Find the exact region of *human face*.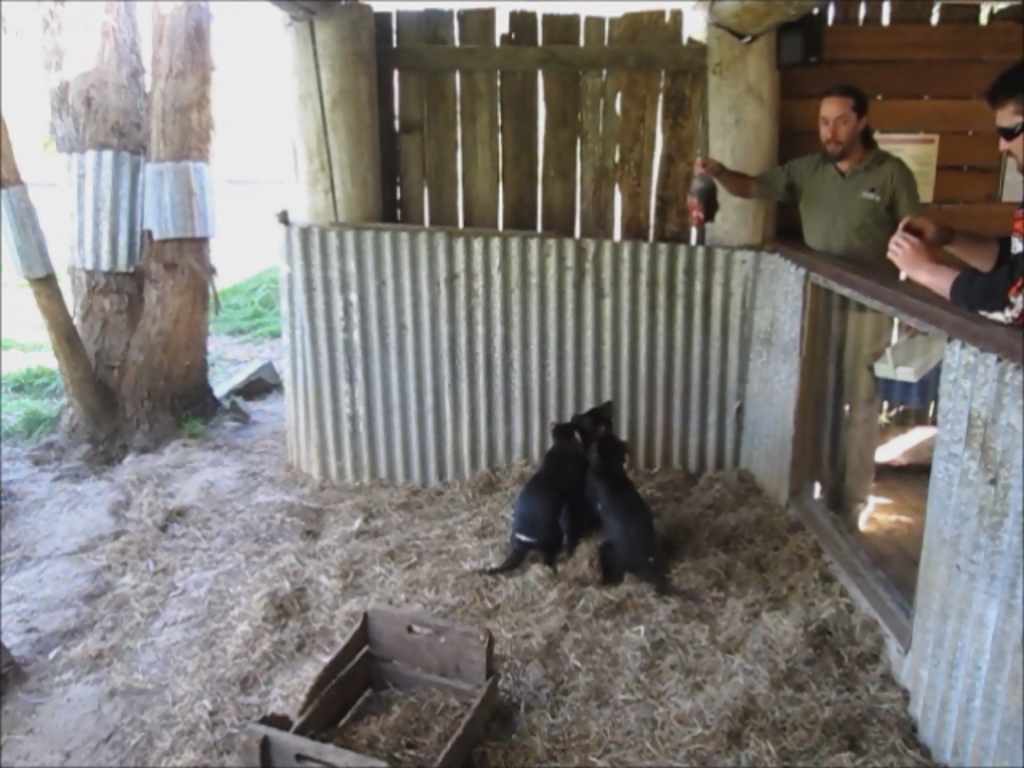
Exact region: region(994, 106, 1022, 168).
